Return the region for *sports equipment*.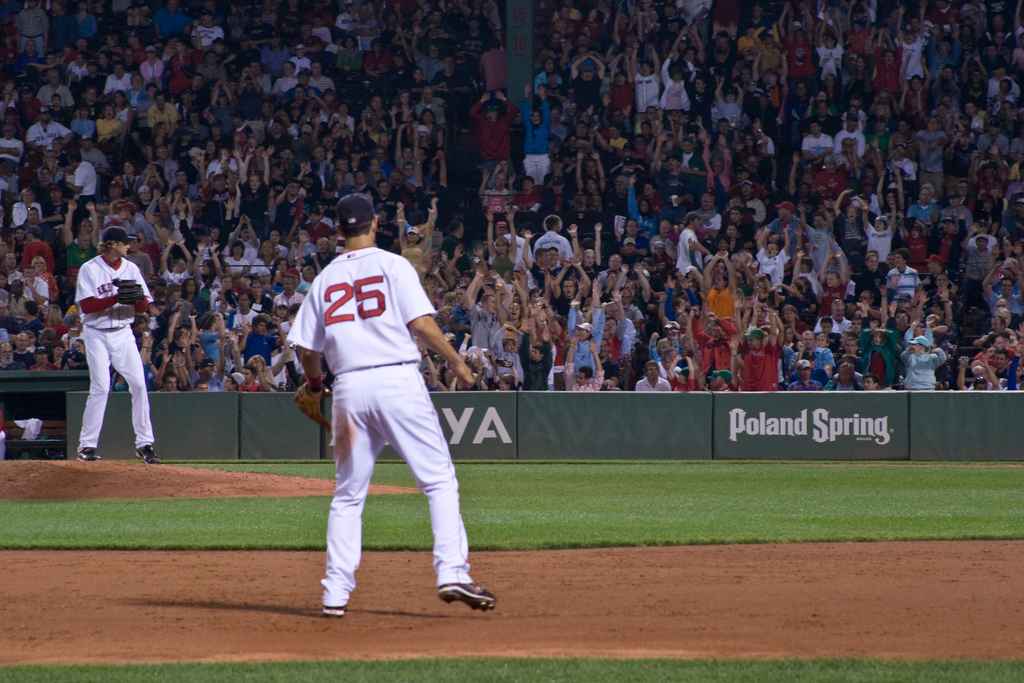
region(336, 195, 372, 228).
